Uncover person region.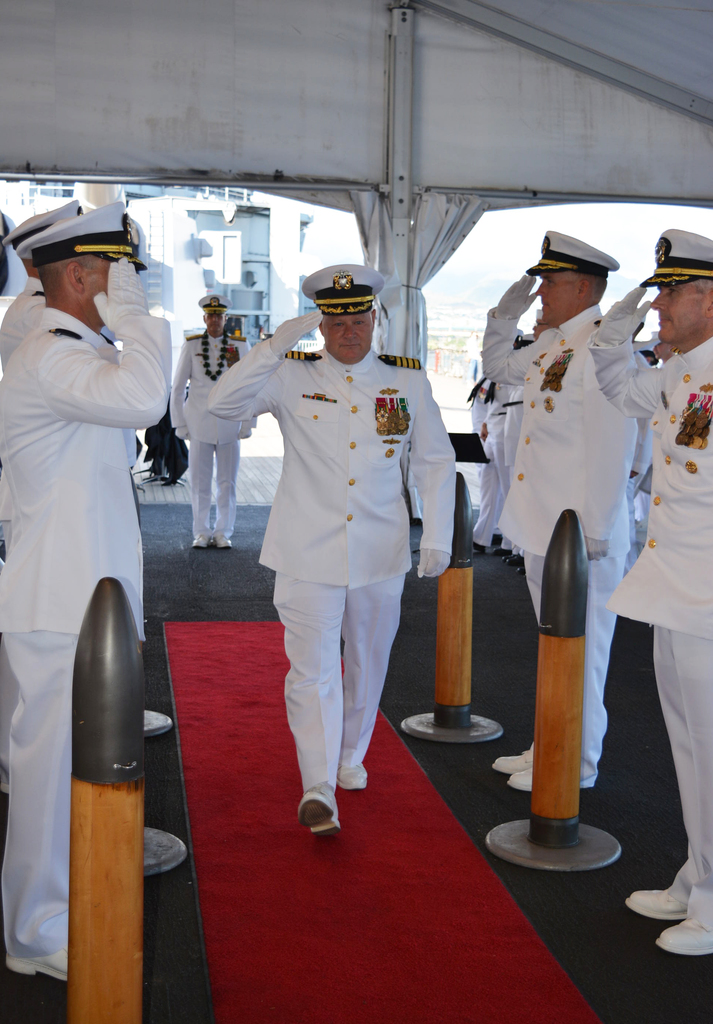
Uncovered: [479, 232, 638, 792].
